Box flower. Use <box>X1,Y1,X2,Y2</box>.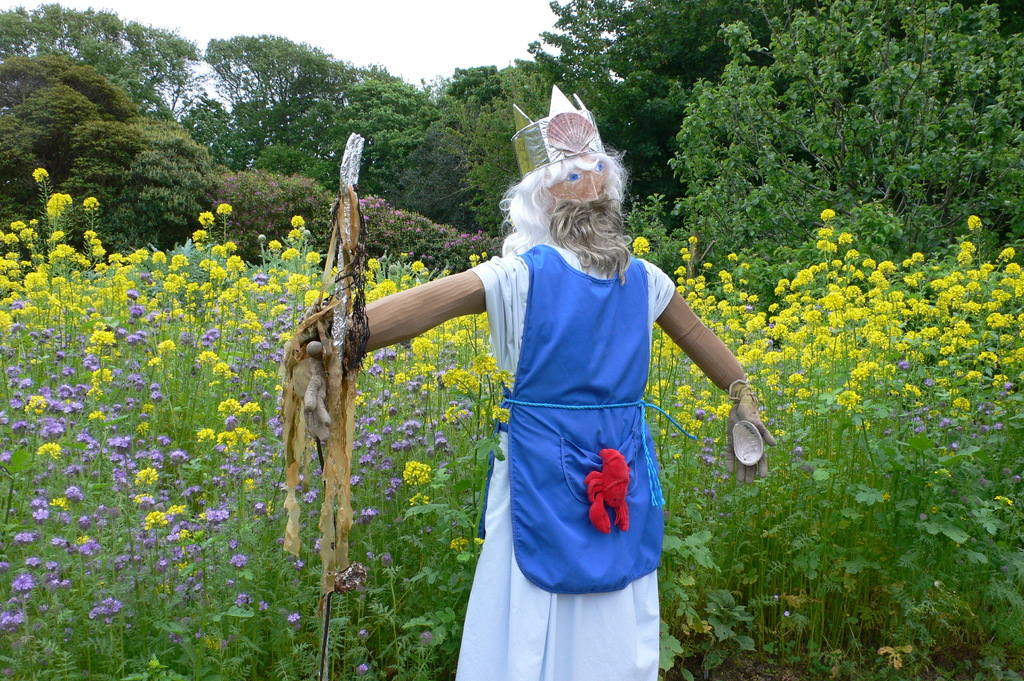
<box>360,661,369,675</box>.
